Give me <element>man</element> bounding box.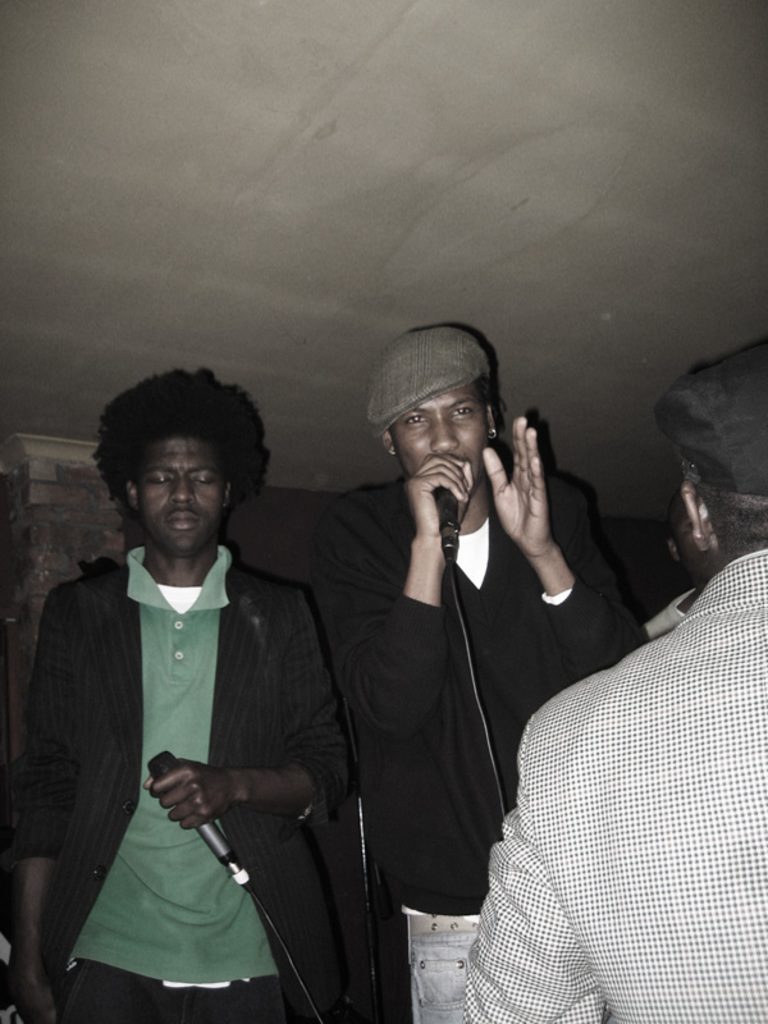
l=460, t=332, r=767, b=1023.
